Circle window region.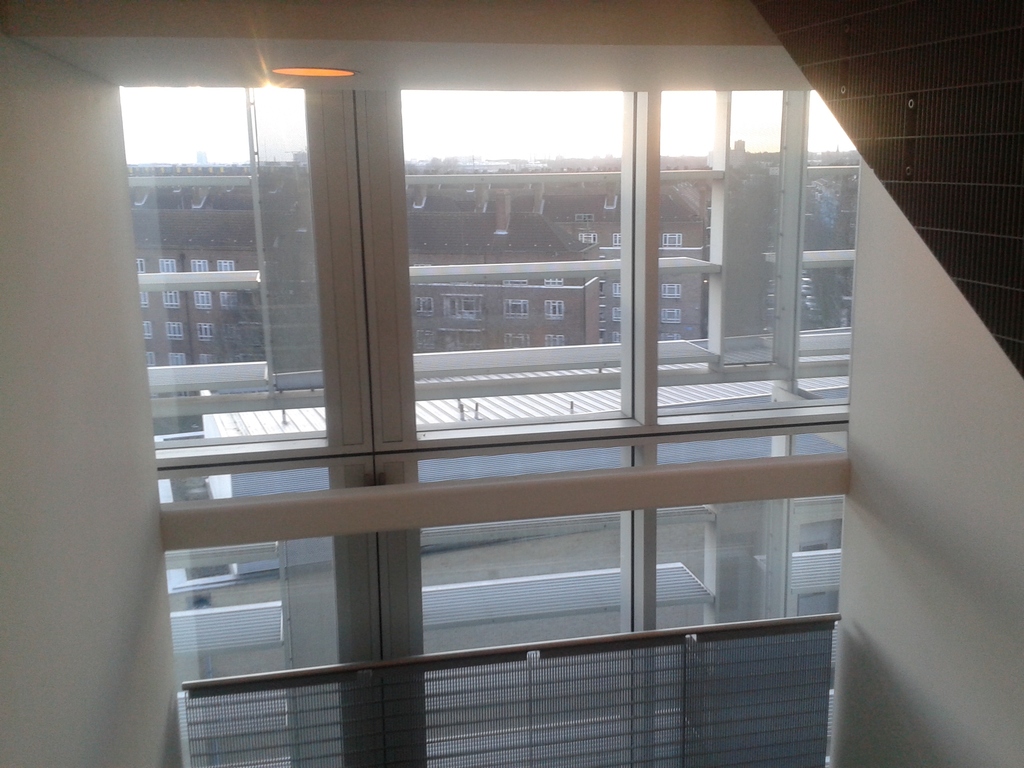
Region: x1=447 y1=296 x2=480 y2=316.
